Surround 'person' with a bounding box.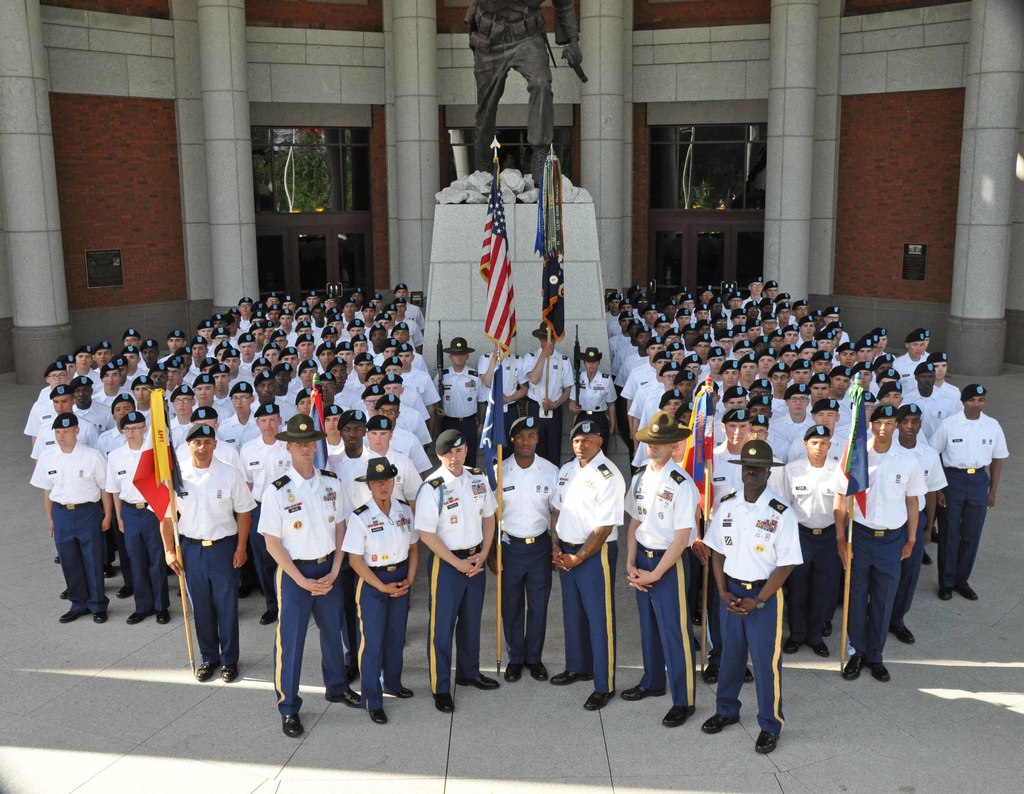
box(746, 299, 766, 321).
